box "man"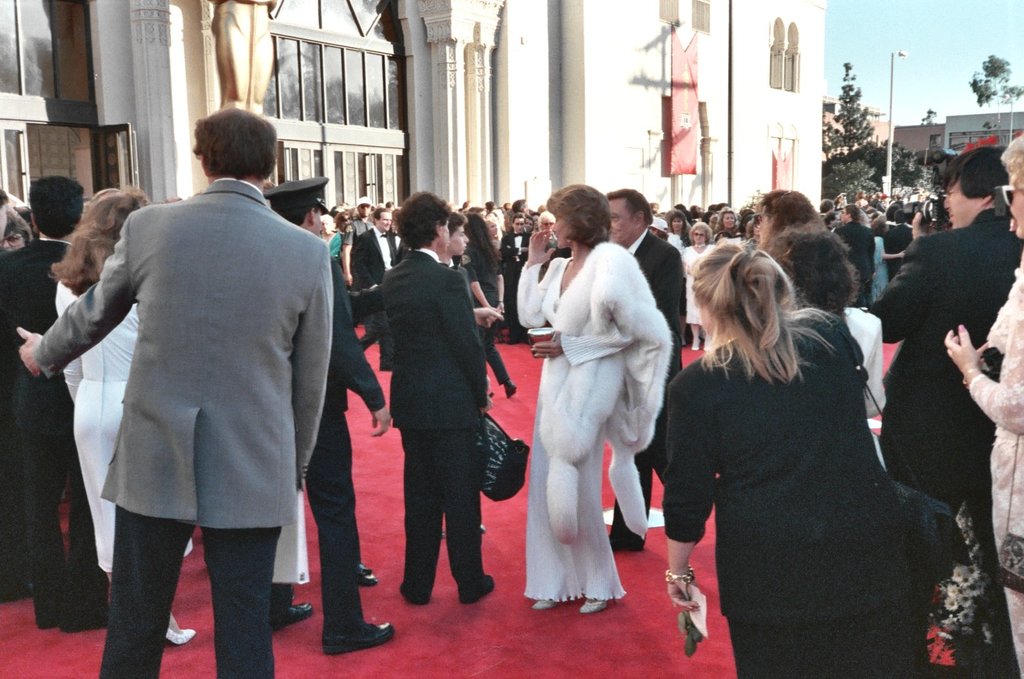
[left=0, top=174, right=86, bottom=602]
